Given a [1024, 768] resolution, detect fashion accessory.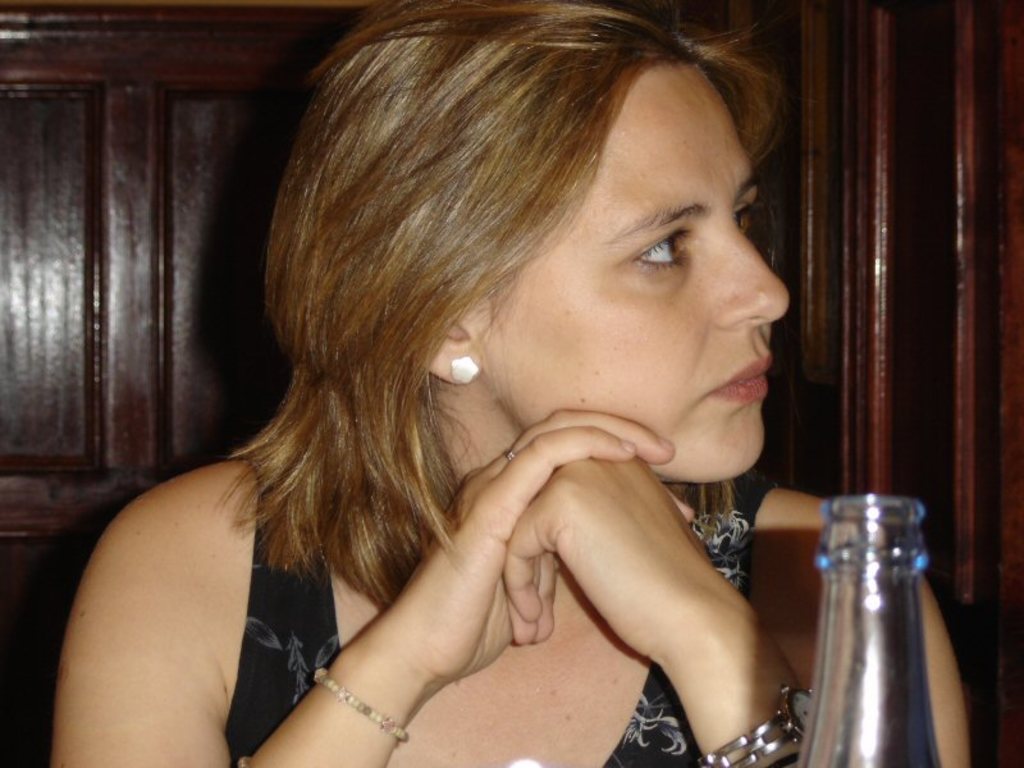
left=311, top=668, right=402, bottom=750.
